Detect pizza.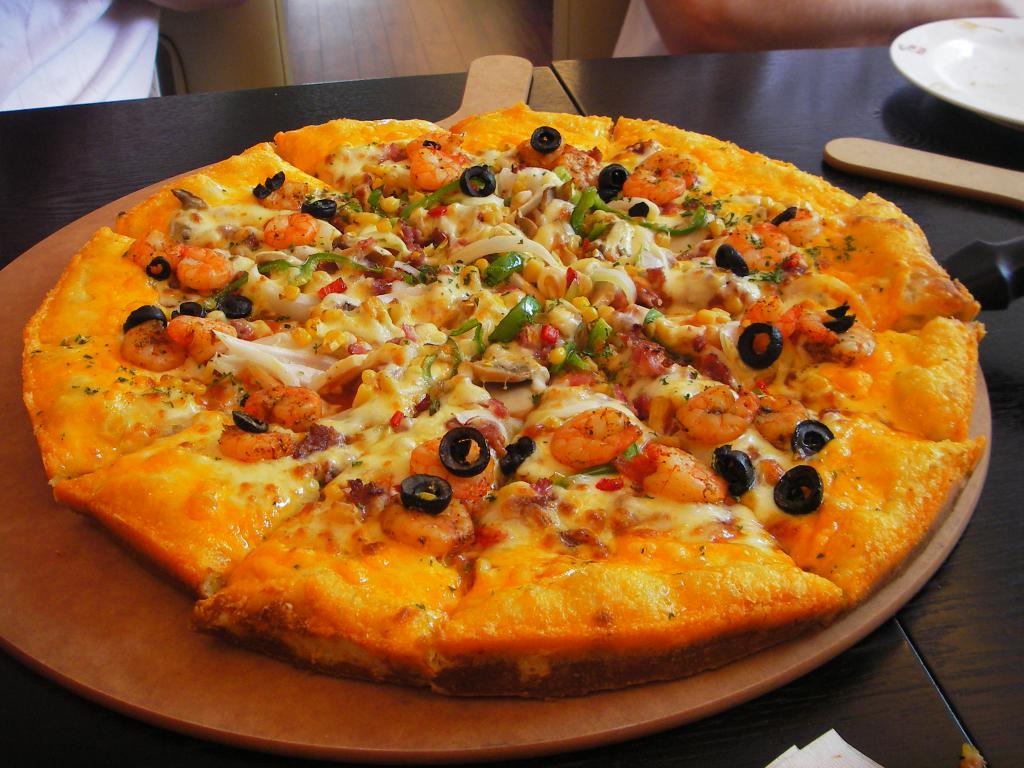
Detected at <bbox>467, 108, 614, 271</bbox>.
